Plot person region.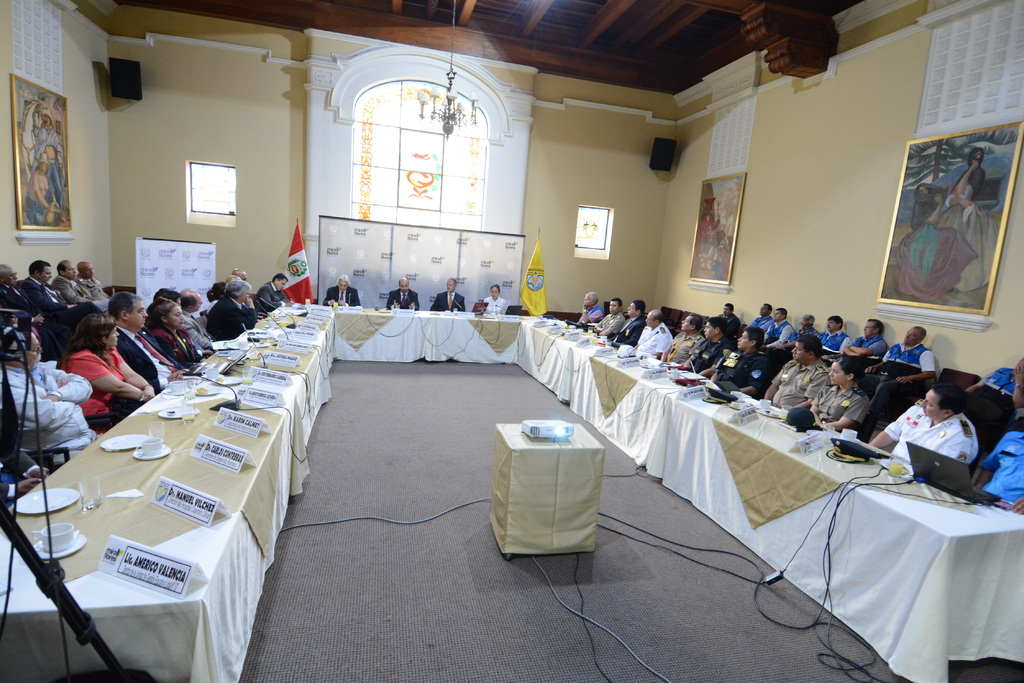
Plotted at bbox=[385, 273, 423, 309].
